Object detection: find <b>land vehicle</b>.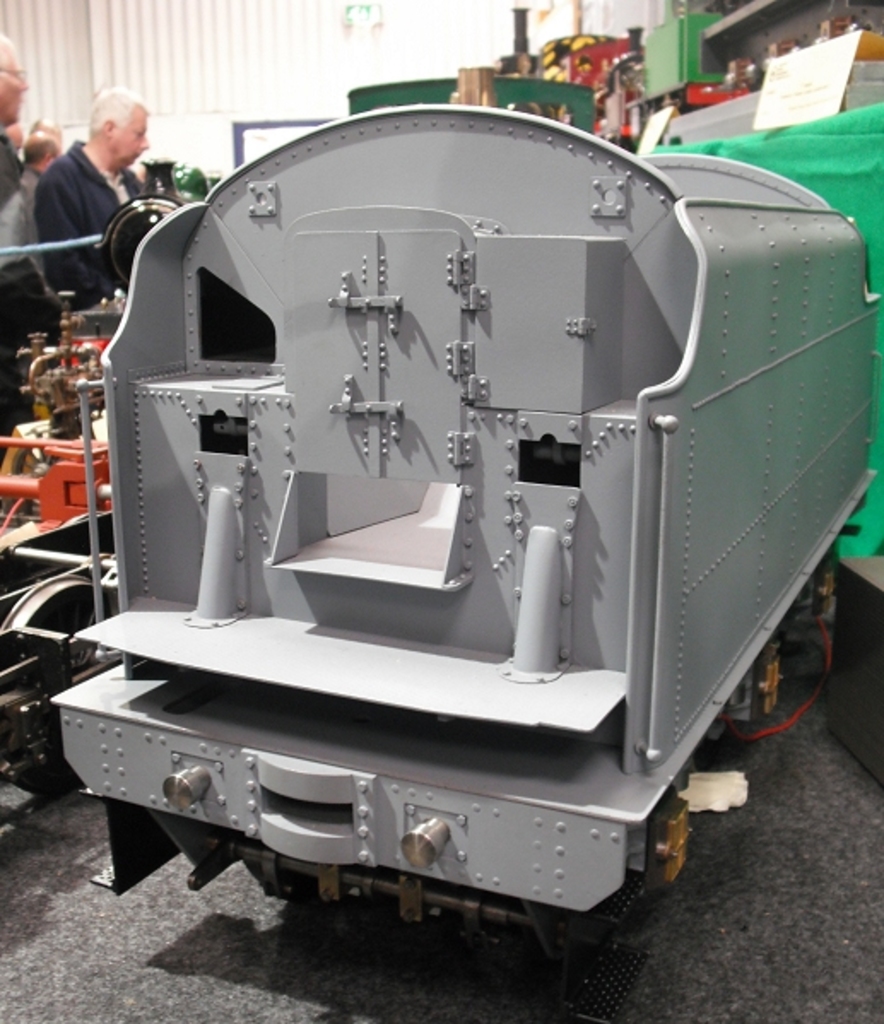
14,99,883,961.
